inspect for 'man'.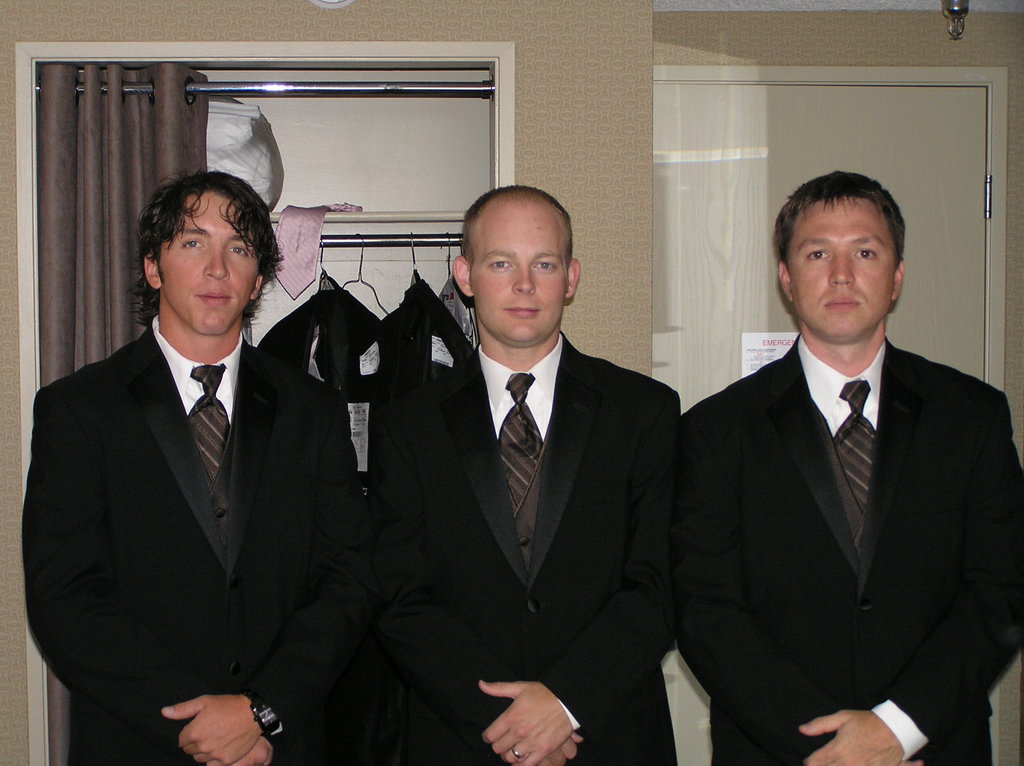
Inspection: <box>364,182,682,765</box>.
